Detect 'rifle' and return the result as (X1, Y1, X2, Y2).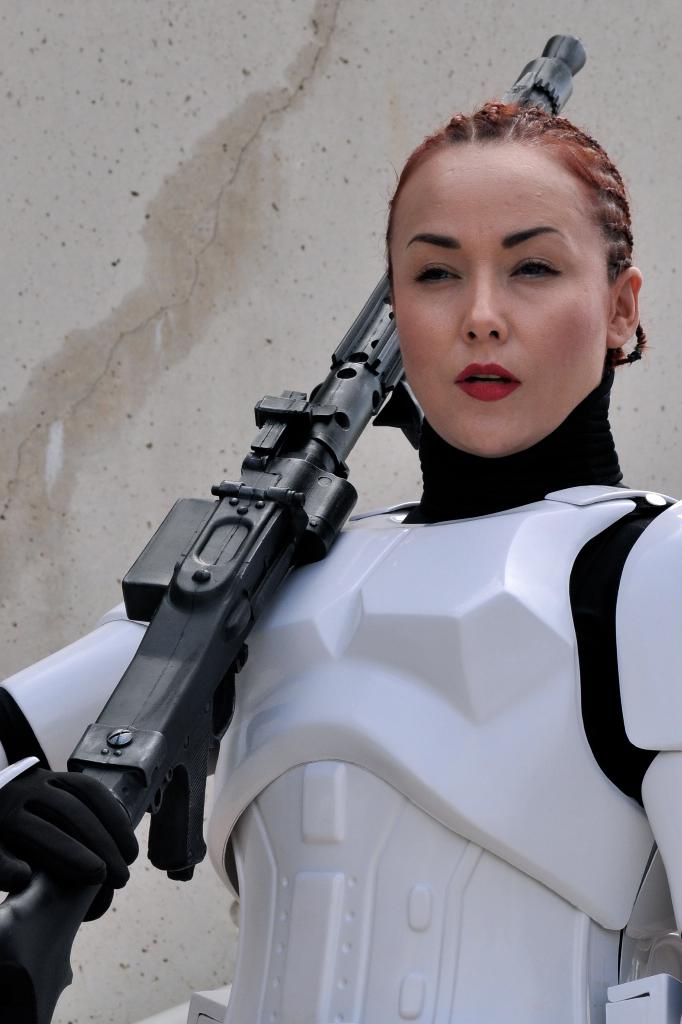
(26, 186, 585, 1002).
